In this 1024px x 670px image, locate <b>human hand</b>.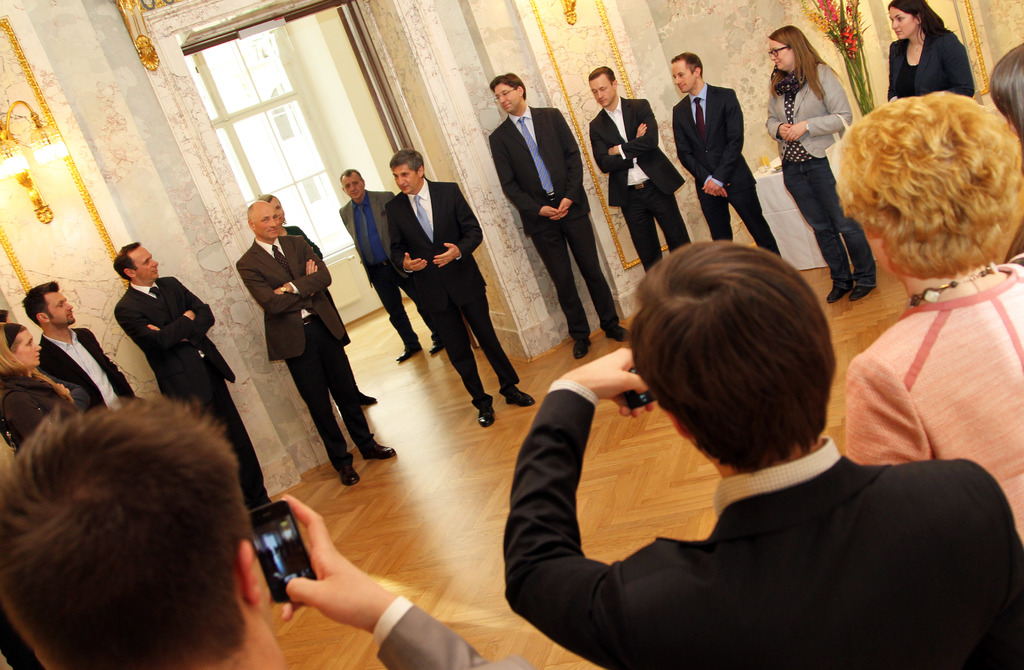
Bounding box: select_region(553, 204, 567, 217).
